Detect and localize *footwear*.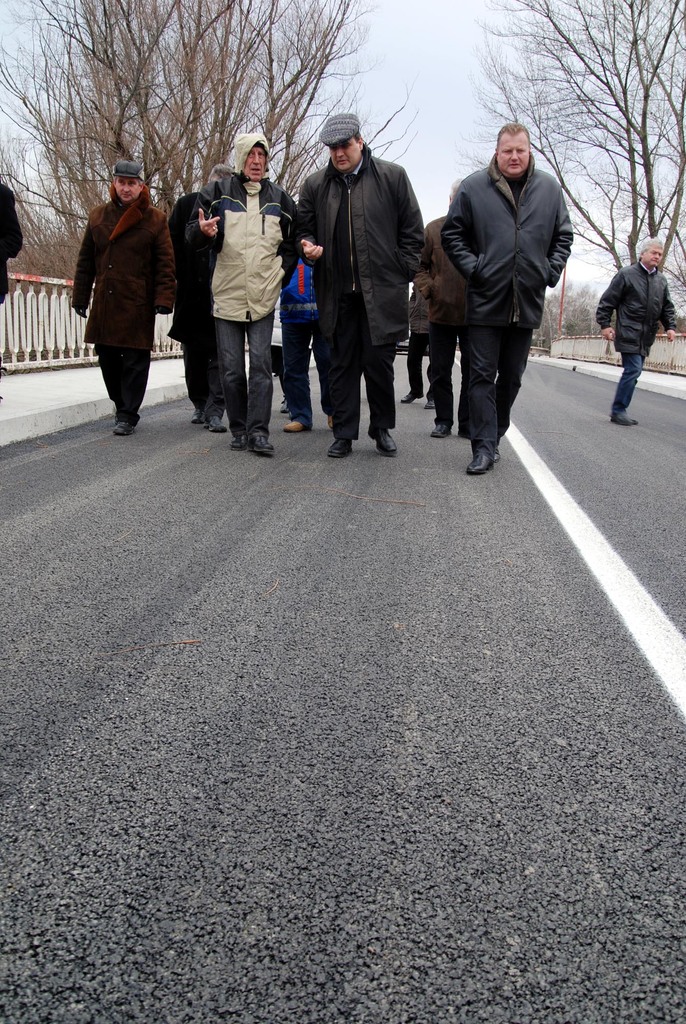
Localized at <region>466, 445, 497, 478</region>.
